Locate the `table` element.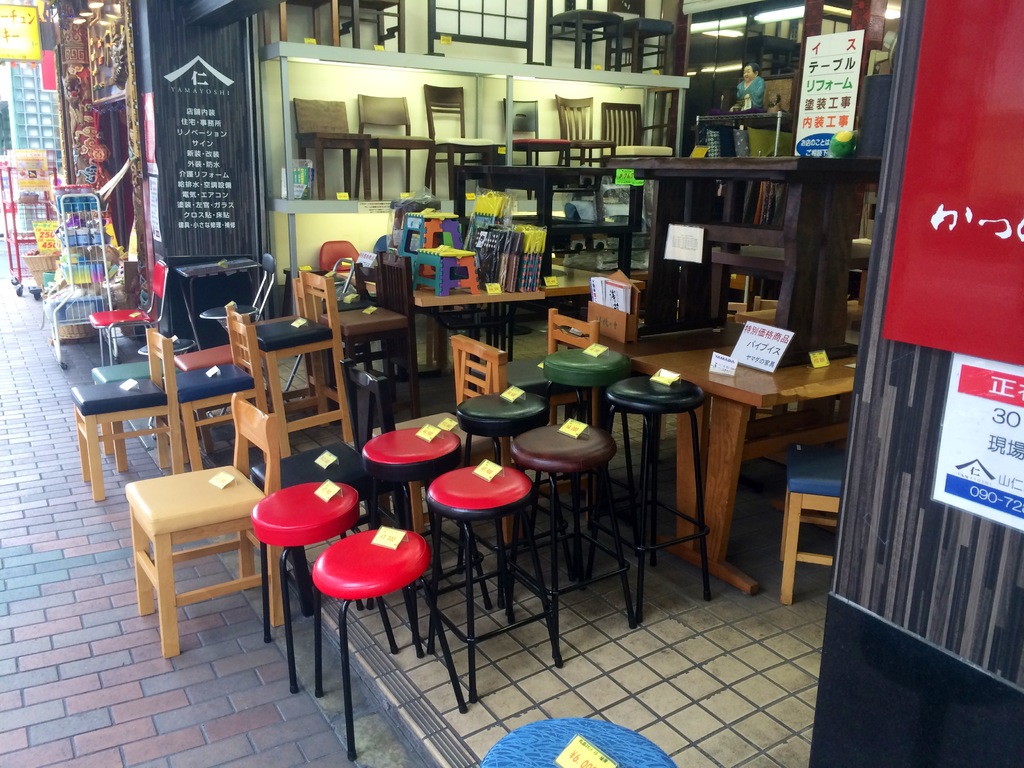
Element bbox: 685, 323, 845, 609.
